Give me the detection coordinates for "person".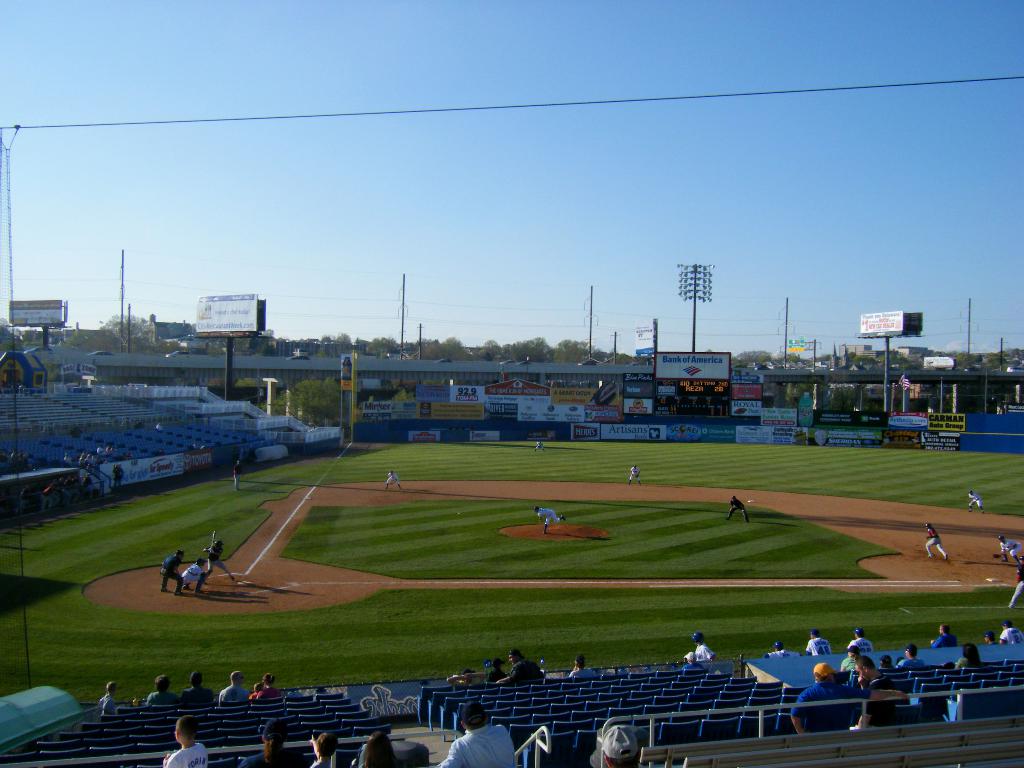
(left=893, top=643, right=927, bottom=665).
